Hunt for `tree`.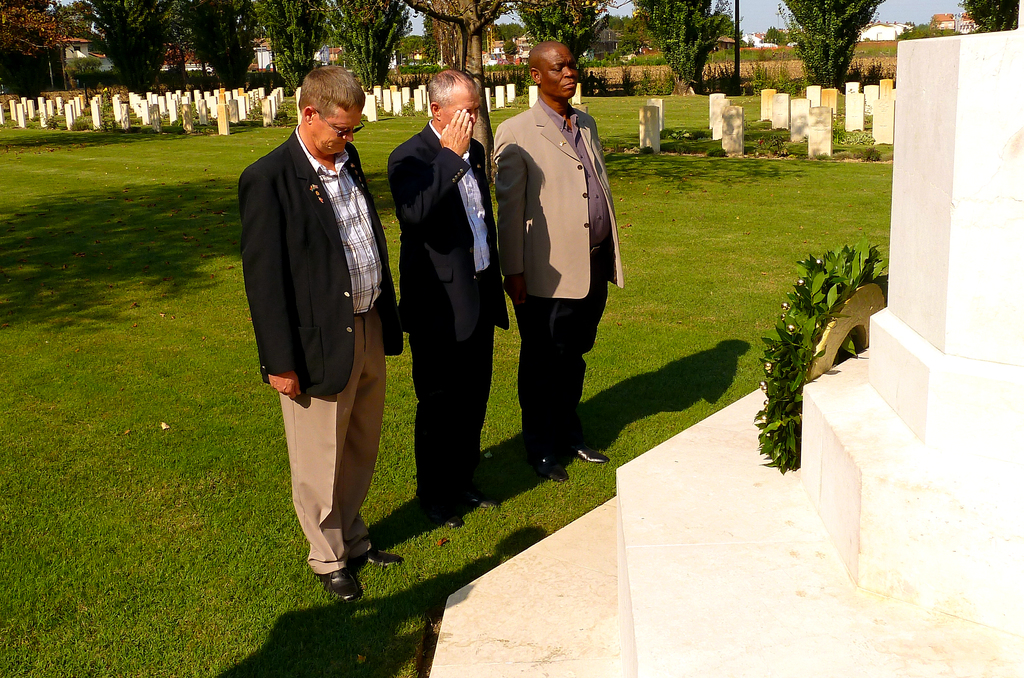
Hunted down at crop(519, 0, 619, 74).
